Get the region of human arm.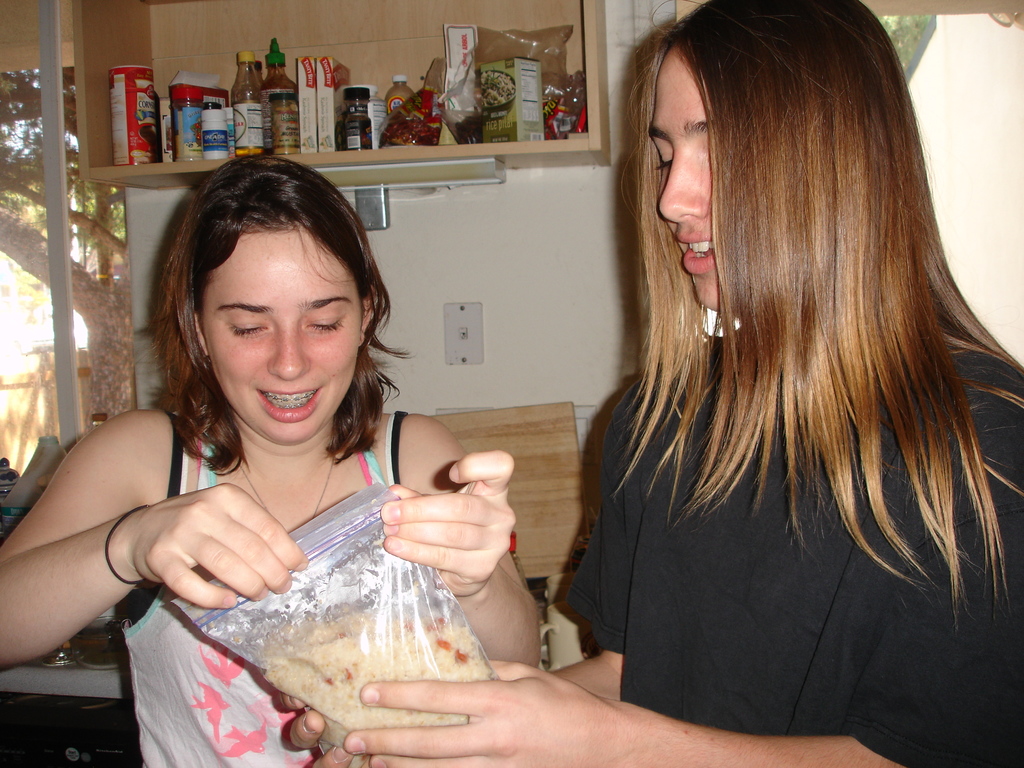
<region>380, 414, 541, 668</region>.
